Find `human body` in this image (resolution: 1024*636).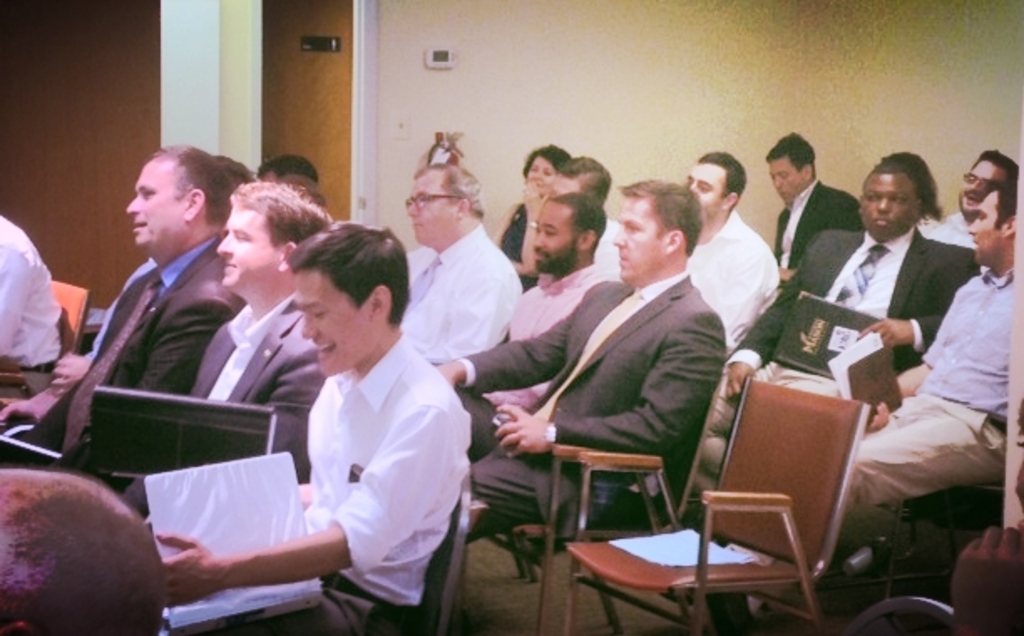
bbox(828, 276, 1022, 534).
